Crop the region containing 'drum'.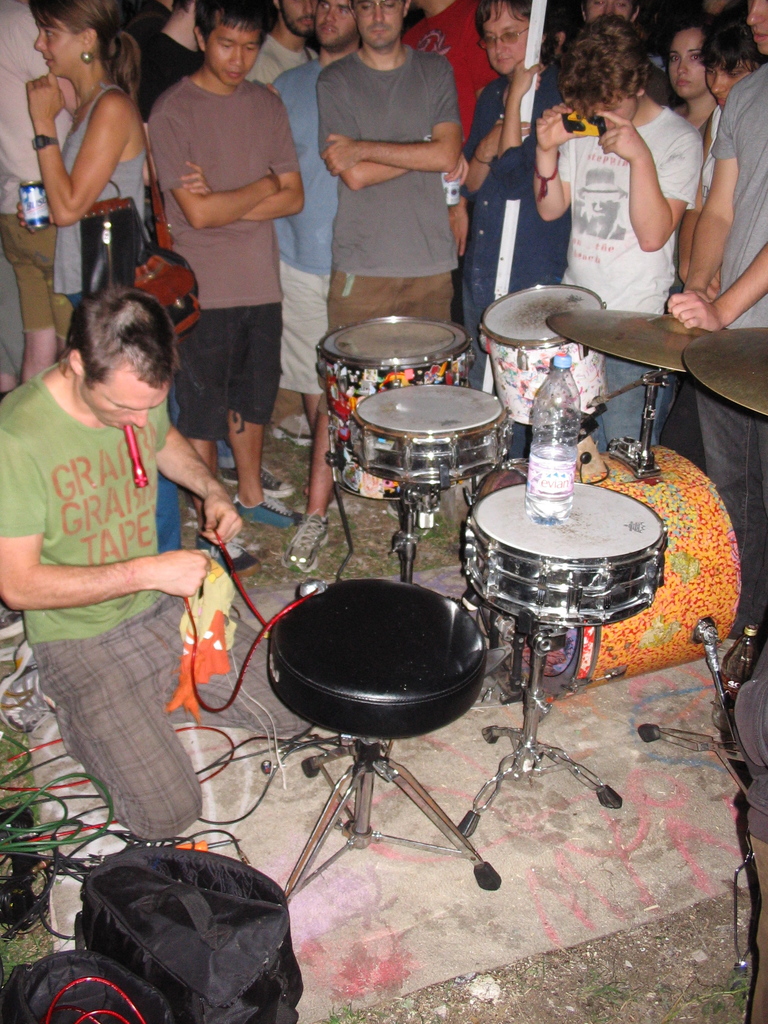
Crop region: region(482, 284, 607, 428).
